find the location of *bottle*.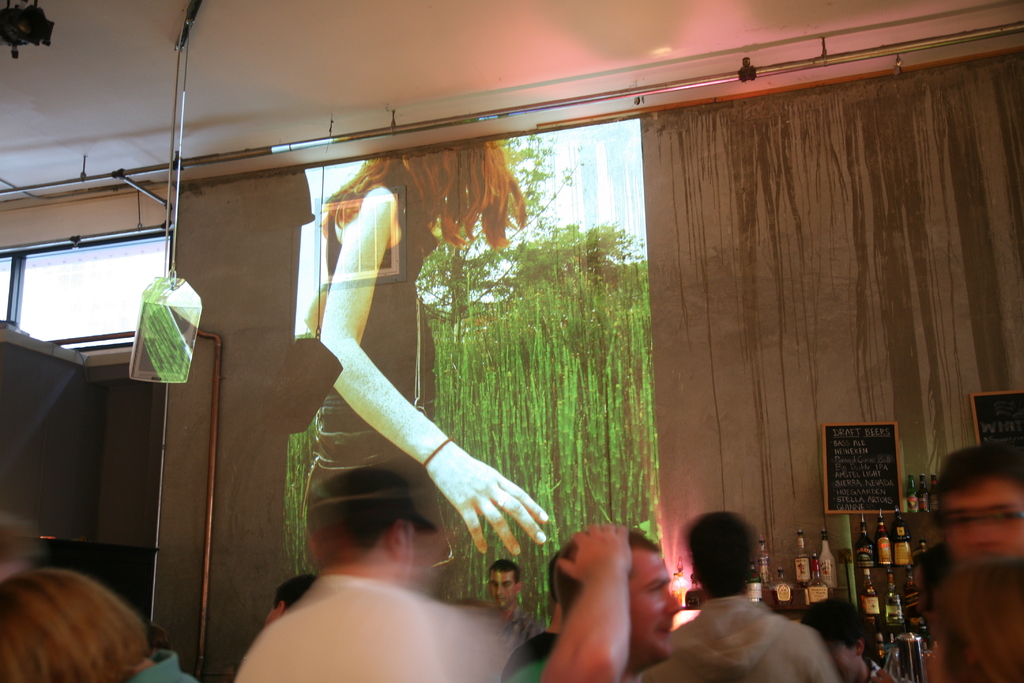
Location: <region>808, 573, 825, 609</region>.
